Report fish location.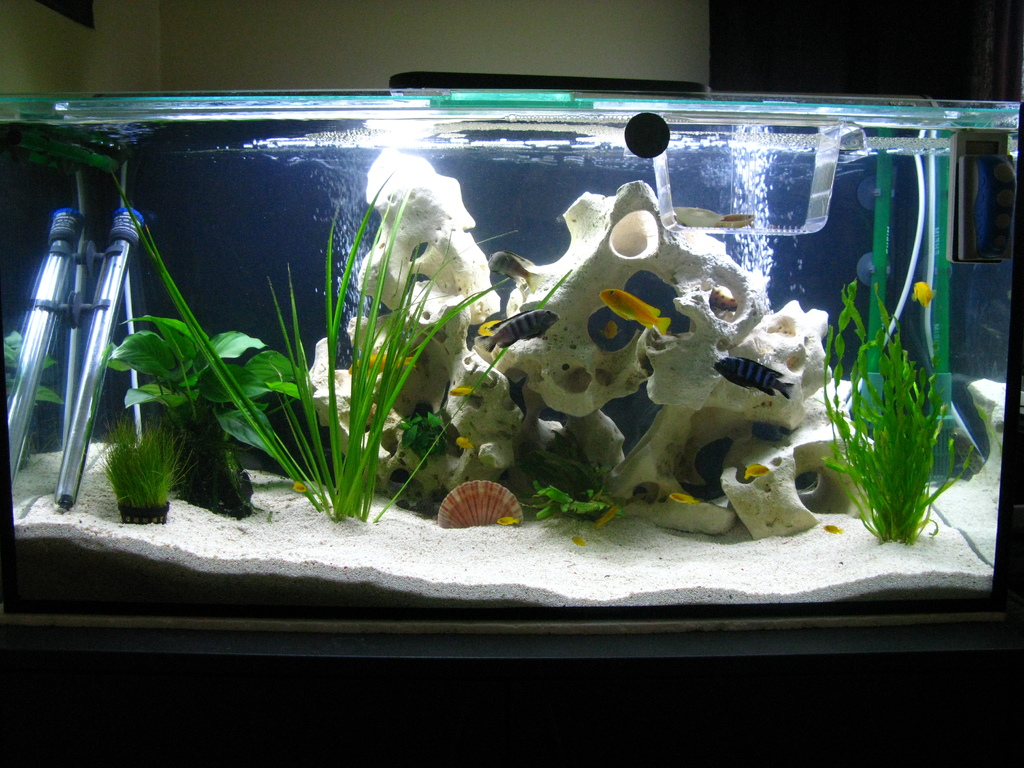
Report: detection(488, 251, 542, 296).
